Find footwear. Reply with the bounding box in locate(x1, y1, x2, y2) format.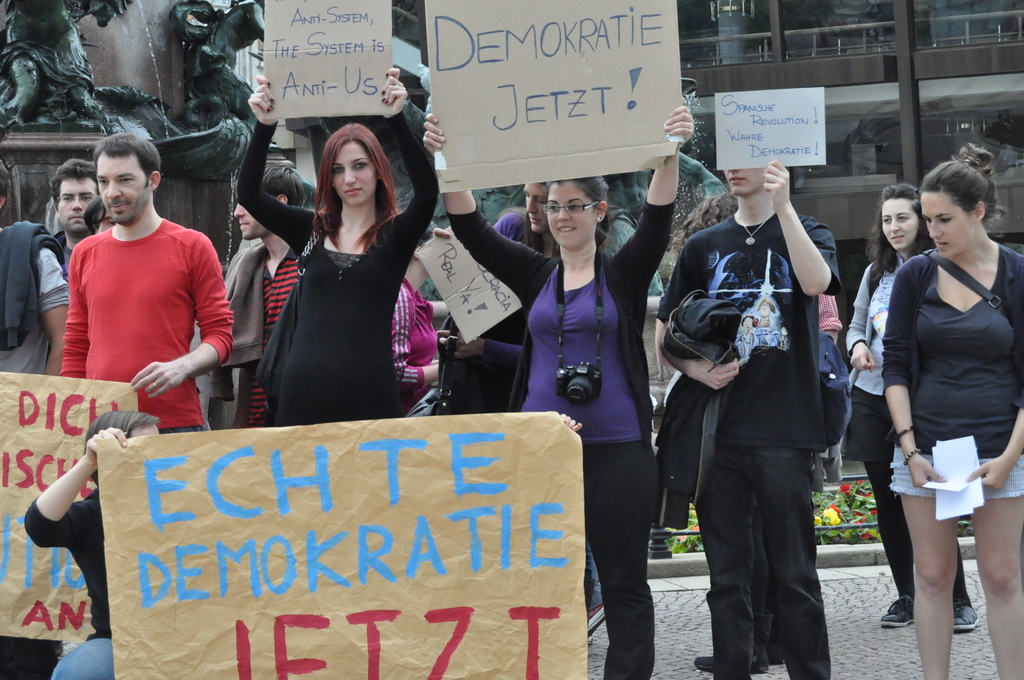
locate(951, 600, 977, 638).
